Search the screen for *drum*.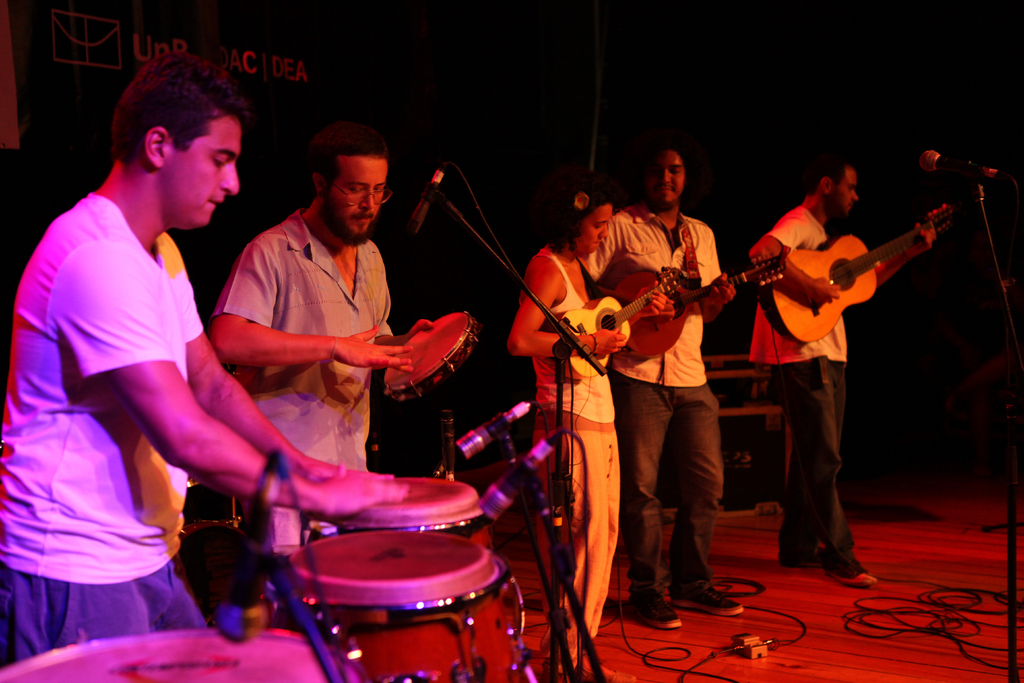
Found at (x1=0, y1=625, x2=365, y2=682).
